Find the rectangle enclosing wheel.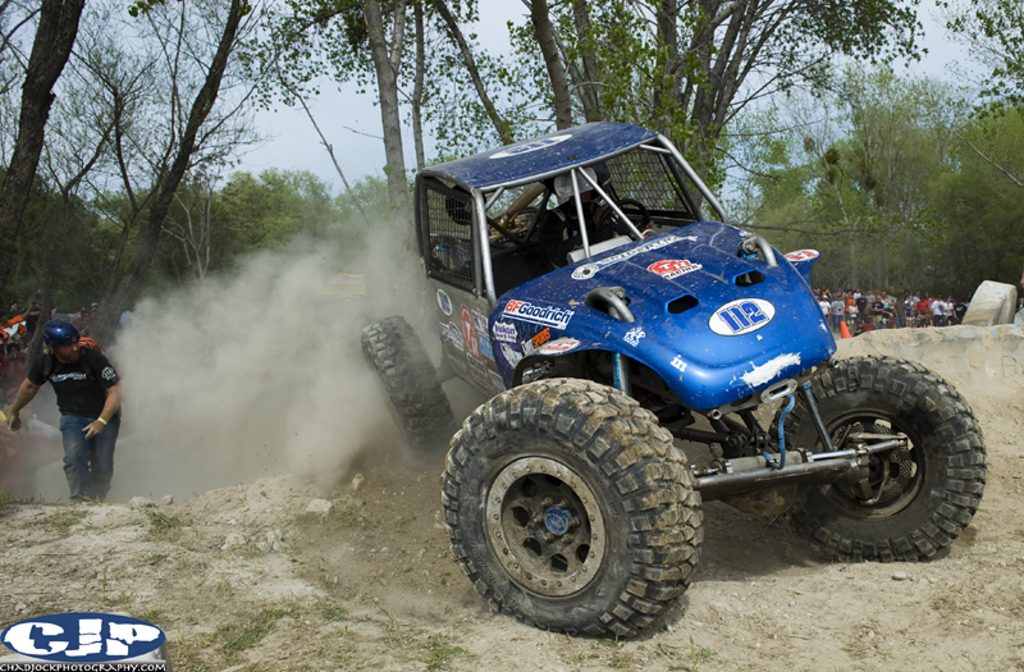
locate(360, 314, 457, 462).
